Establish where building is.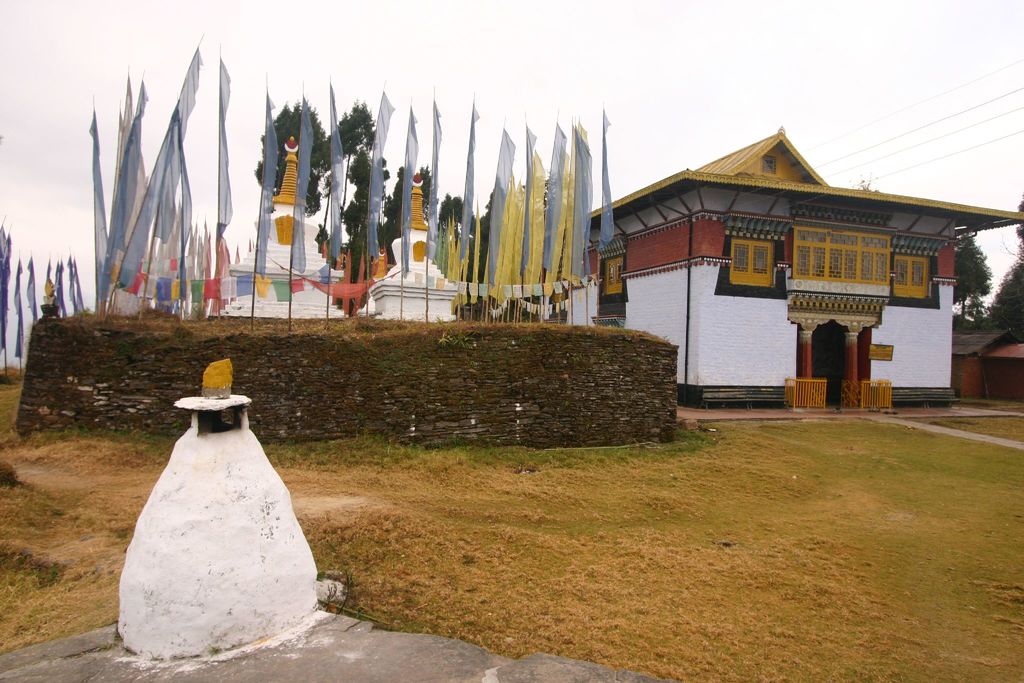
Established at region(589, 128, 1023, 407).
